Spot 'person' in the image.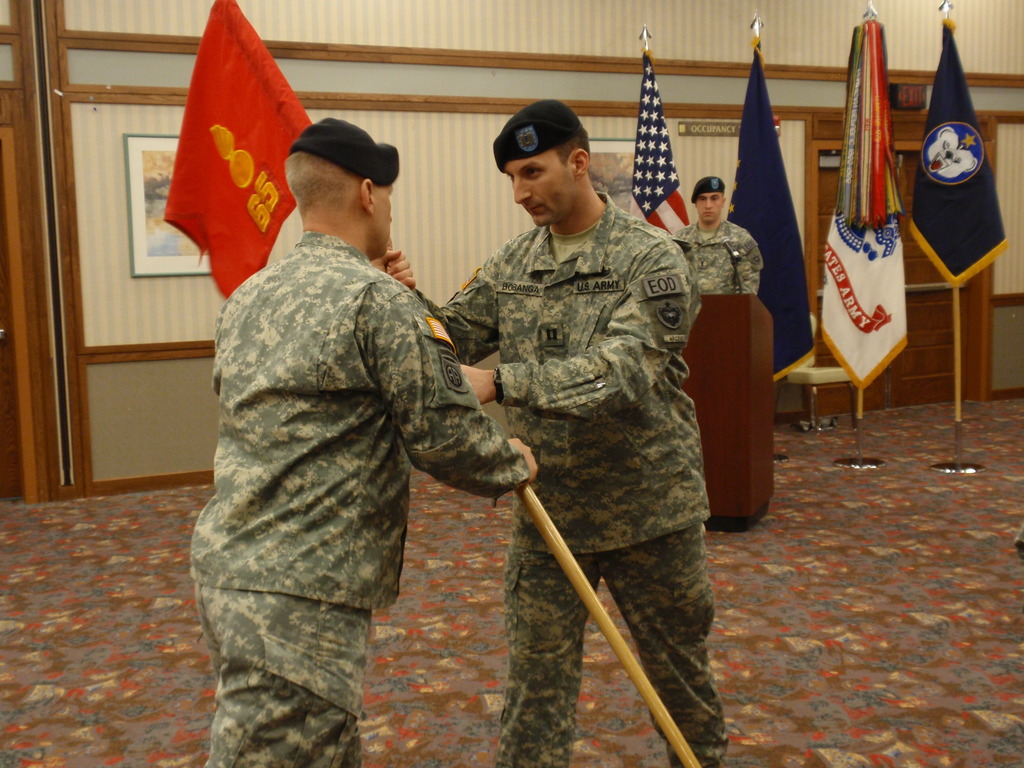
'person' found at 673/175/765/294.
